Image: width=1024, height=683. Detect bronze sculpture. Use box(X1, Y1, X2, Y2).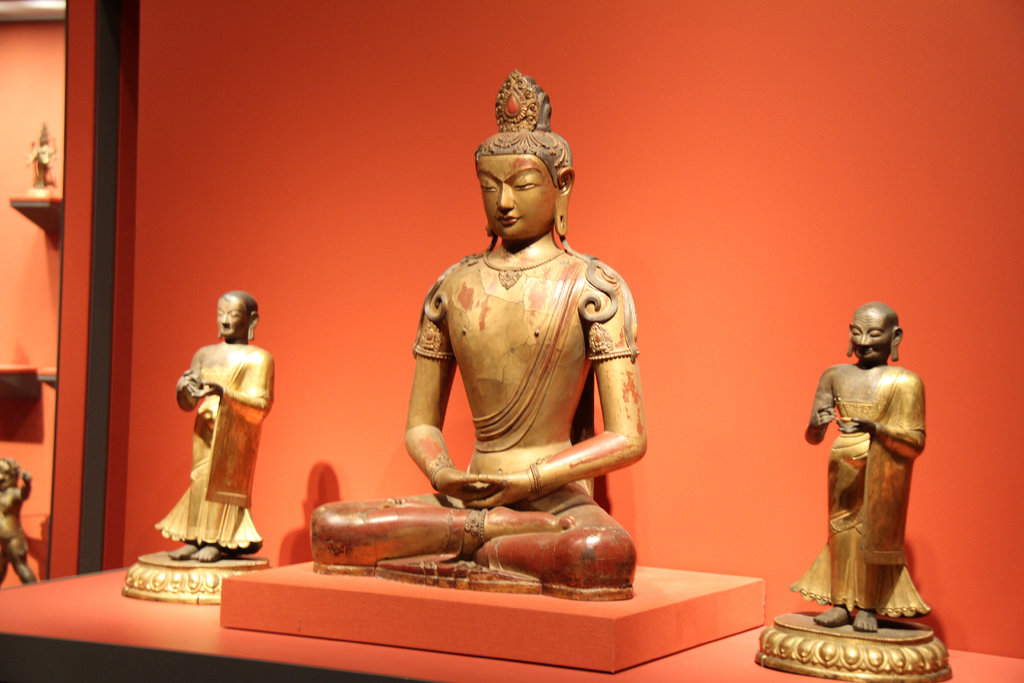
box(0, 456, 37, 585).
